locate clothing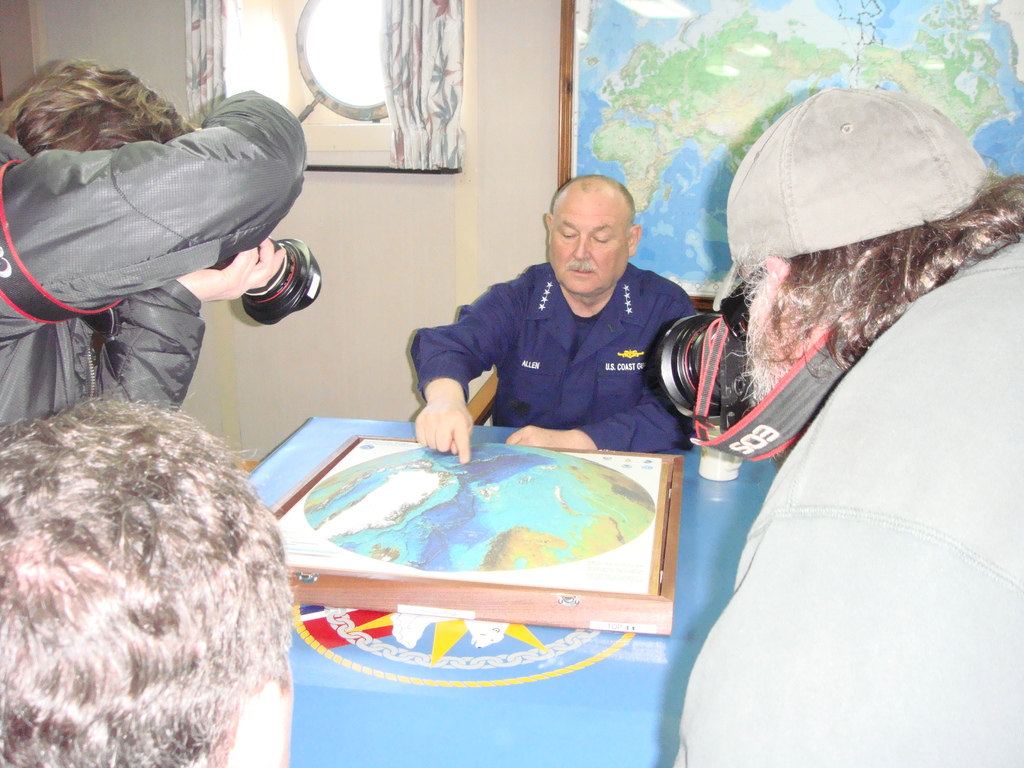
locate(0, 88, 312, 442)
